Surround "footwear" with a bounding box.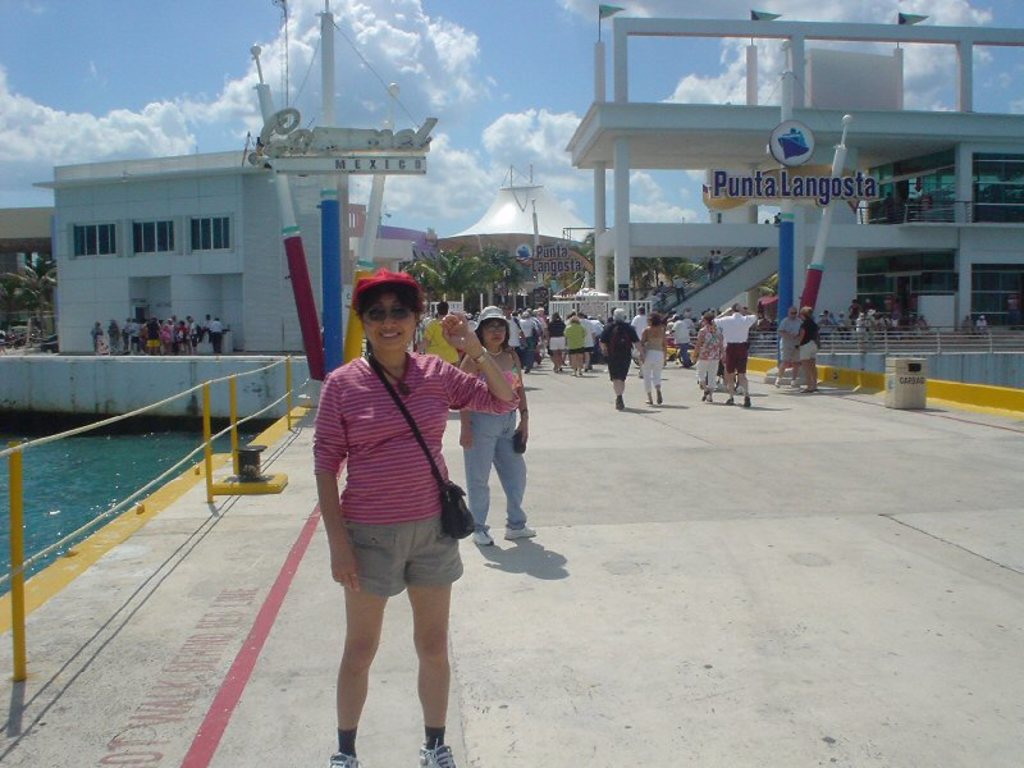
x1=416, y1=741, x2=449, y2=767.
